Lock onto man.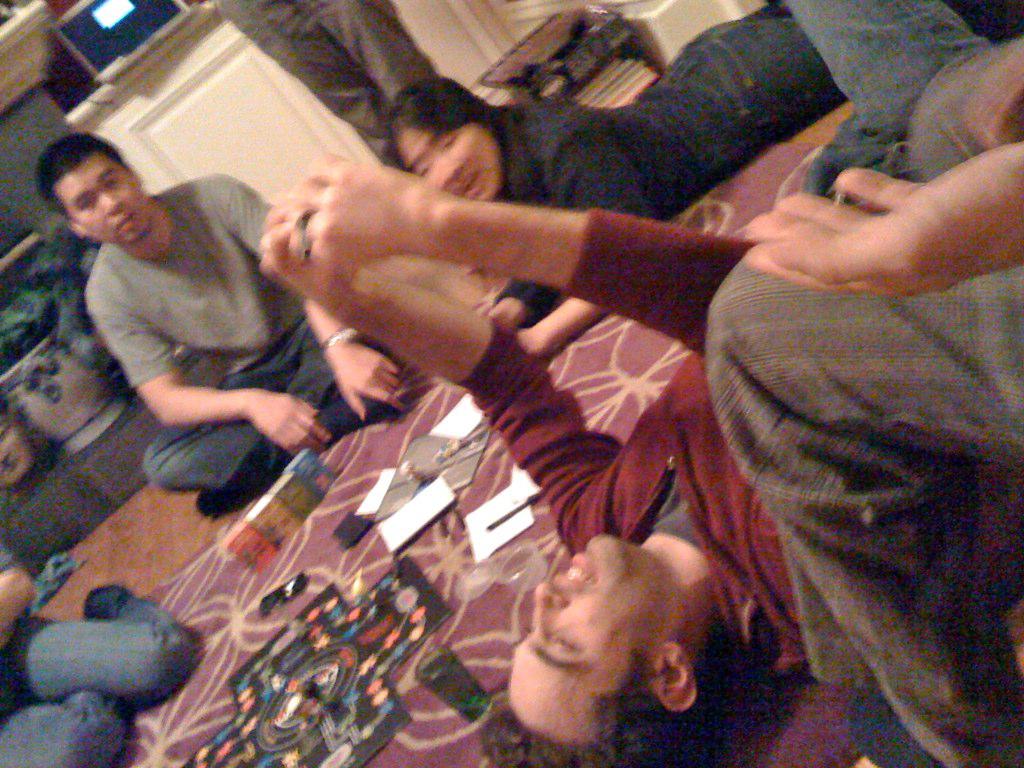
Locked: box=[256, 0, 1000, 765].
